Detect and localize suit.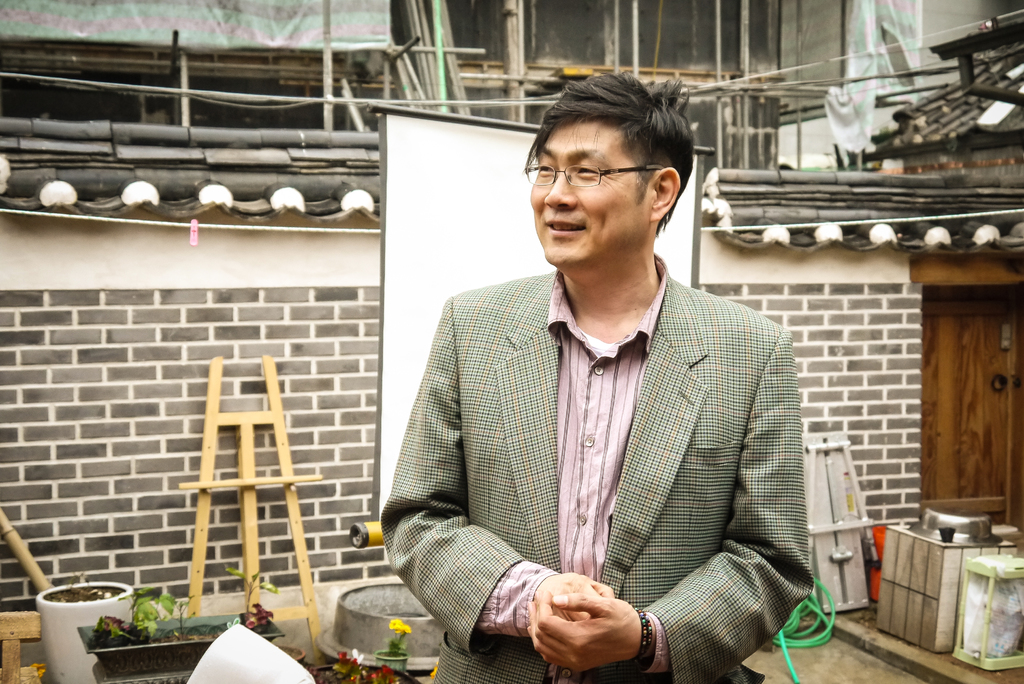
Localized at left=381, top=202, right=814, bottom=672.
